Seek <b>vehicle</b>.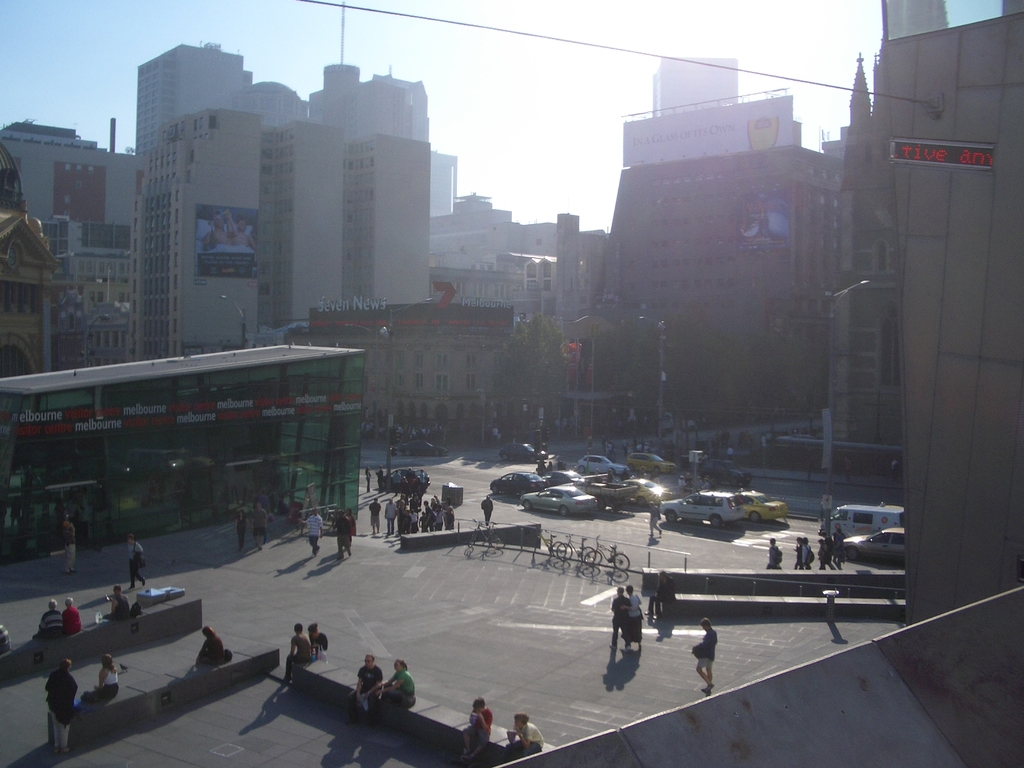
rect(817, 506, 914, 540).
